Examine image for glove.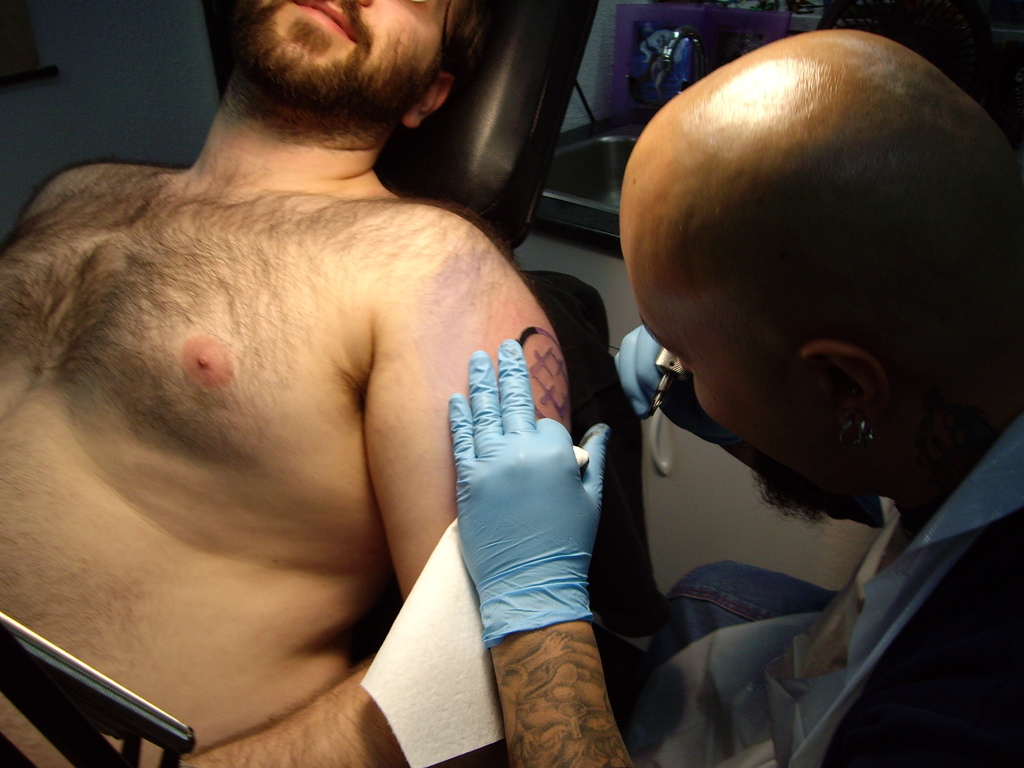
Examination result: select_region(446, 336, 611, 646).
